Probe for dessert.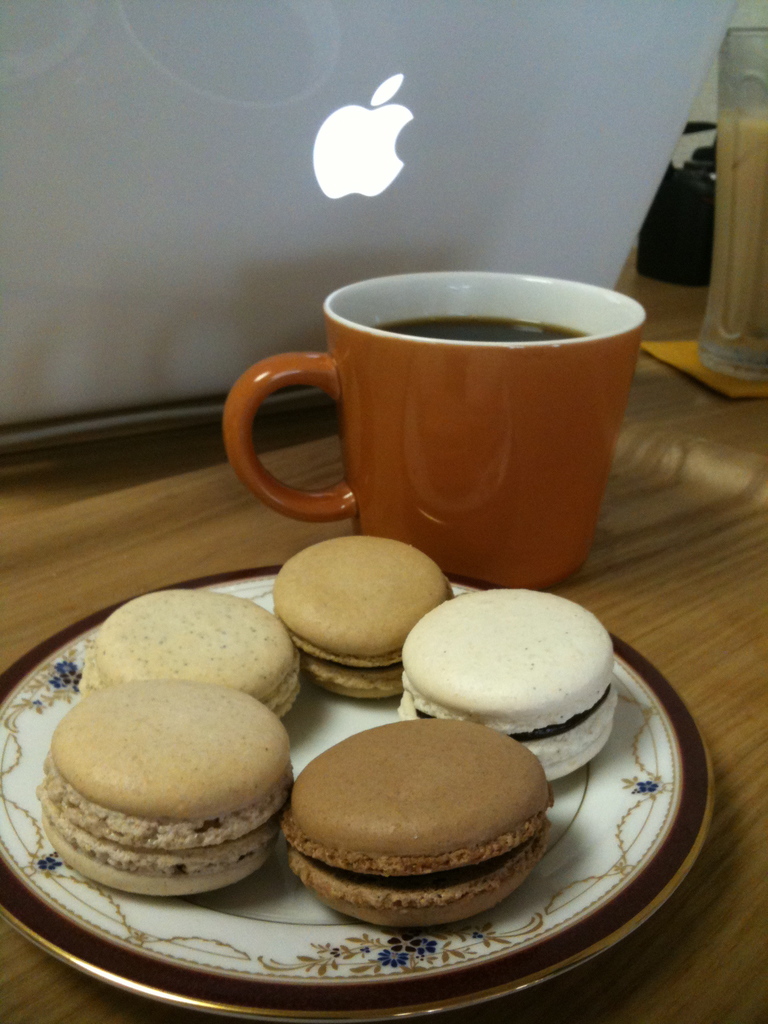
Probe result: (x1=275, y1=533, x2=462, y2=708).
